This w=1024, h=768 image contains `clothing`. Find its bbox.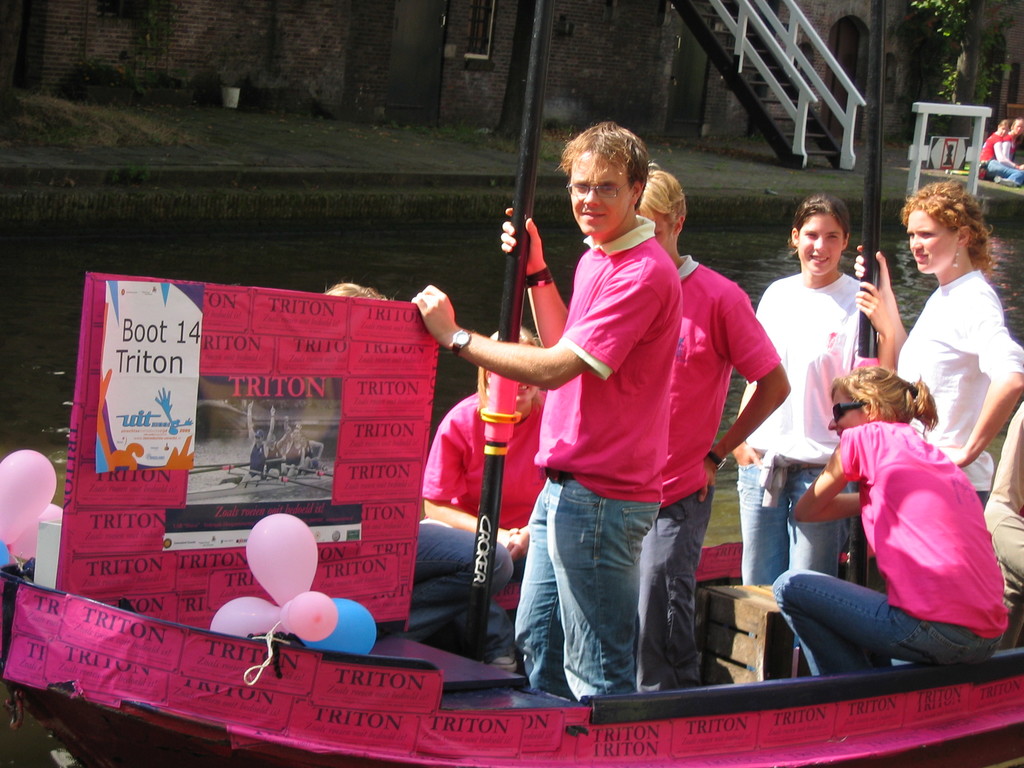
detection(991, 411, 1023, 609).
